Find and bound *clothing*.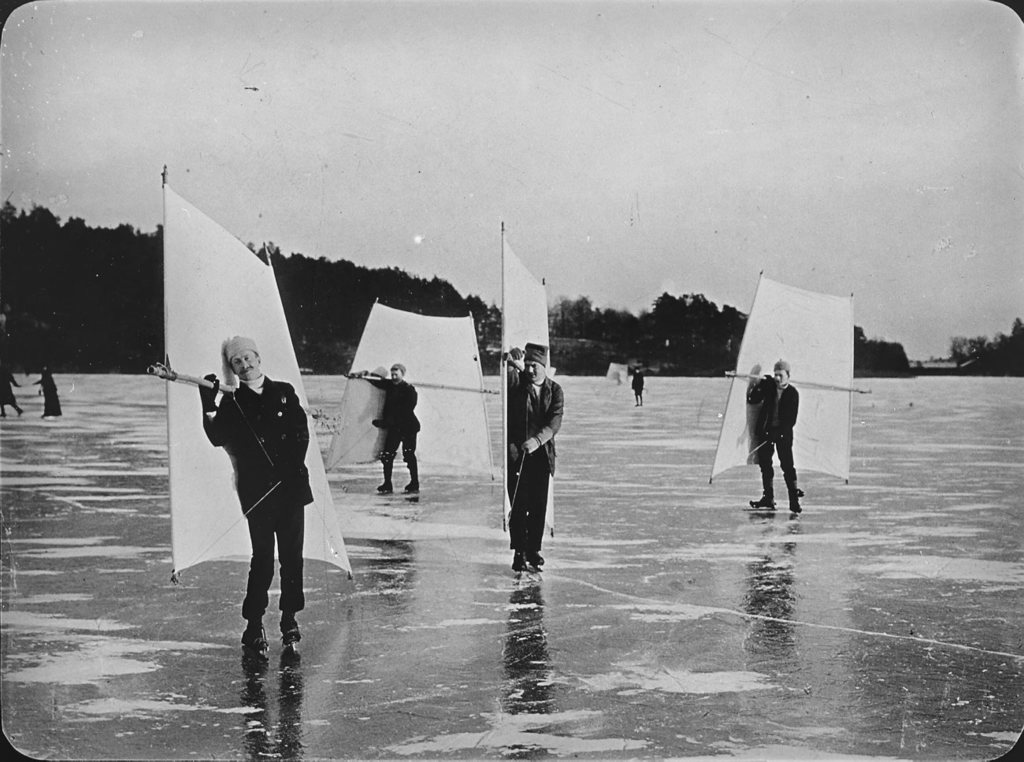
Bound: [left=530, top=341, right=559, bottom=366].
